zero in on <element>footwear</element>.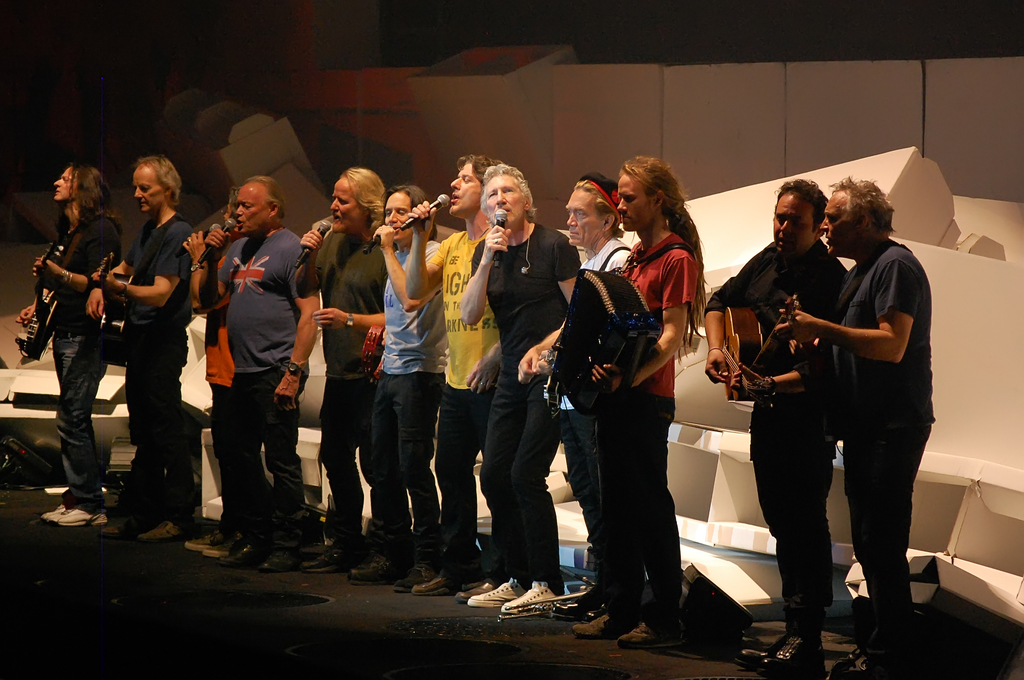
Zeroed in: {"left": 220, "top": 539, "right": 262, "bottom": 565}.
